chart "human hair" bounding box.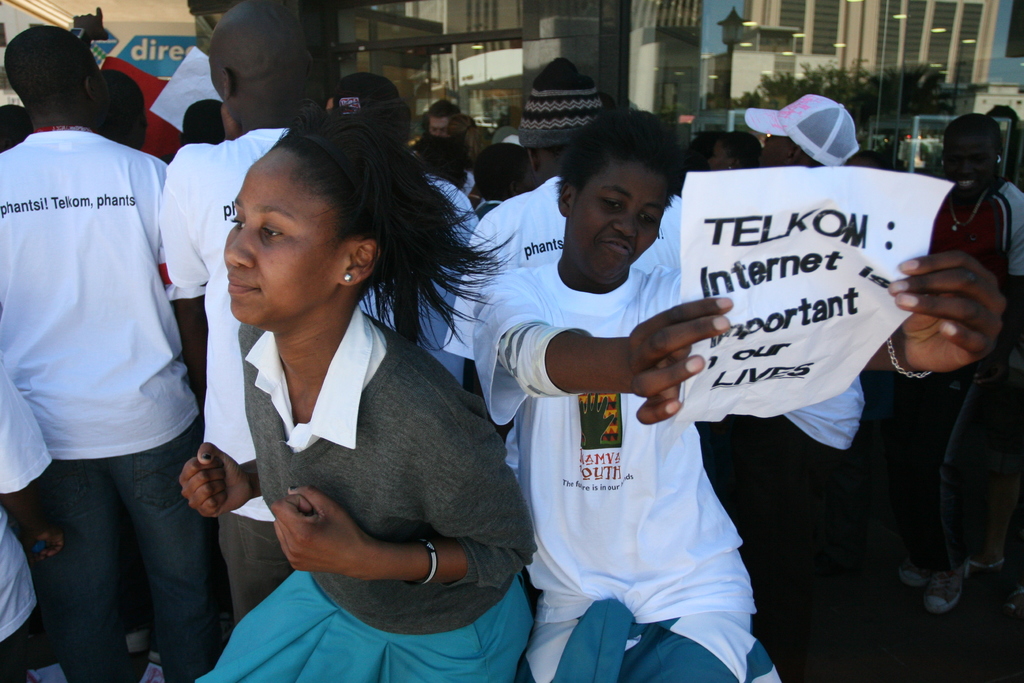
Charted: (470,143,527,199).
